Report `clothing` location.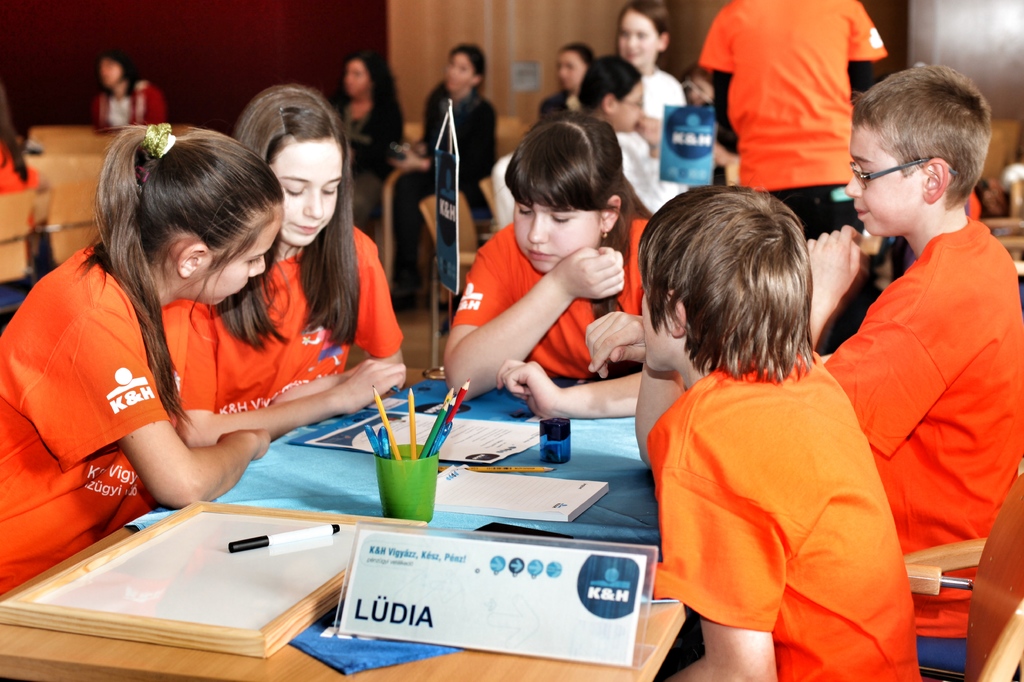
Report: <bbox>452, 217, 646, 379</bbox>.
